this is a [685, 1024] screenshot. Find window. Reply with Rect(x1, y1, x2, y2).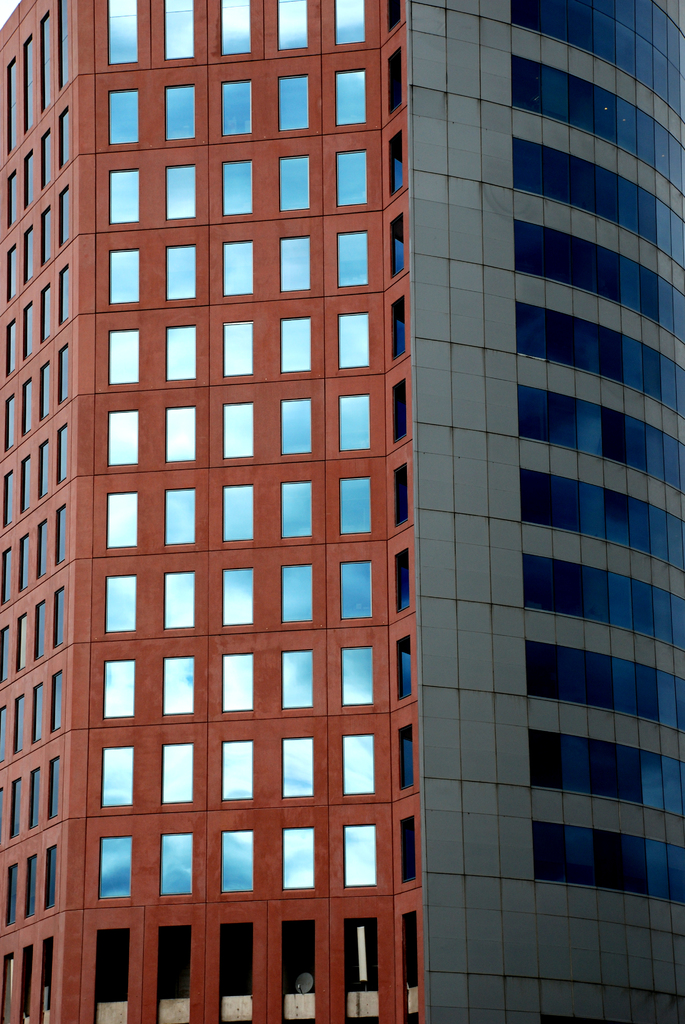
Rect(109, 246, 139, 305).
